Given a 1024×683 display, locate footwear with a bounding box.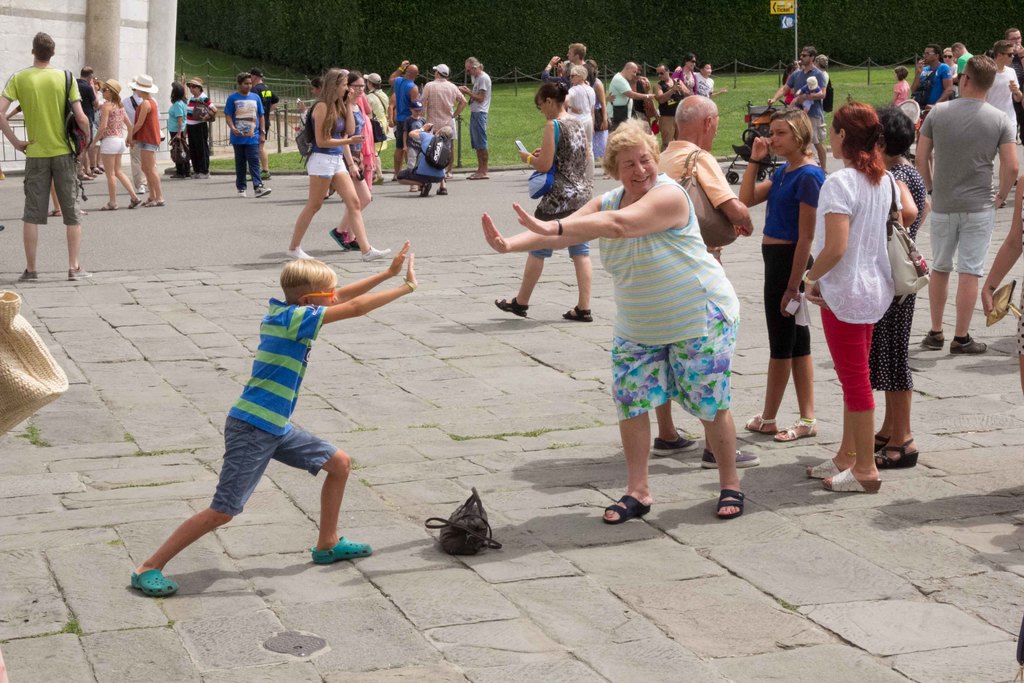
Located: bbox(365, 244, 392, 260).
